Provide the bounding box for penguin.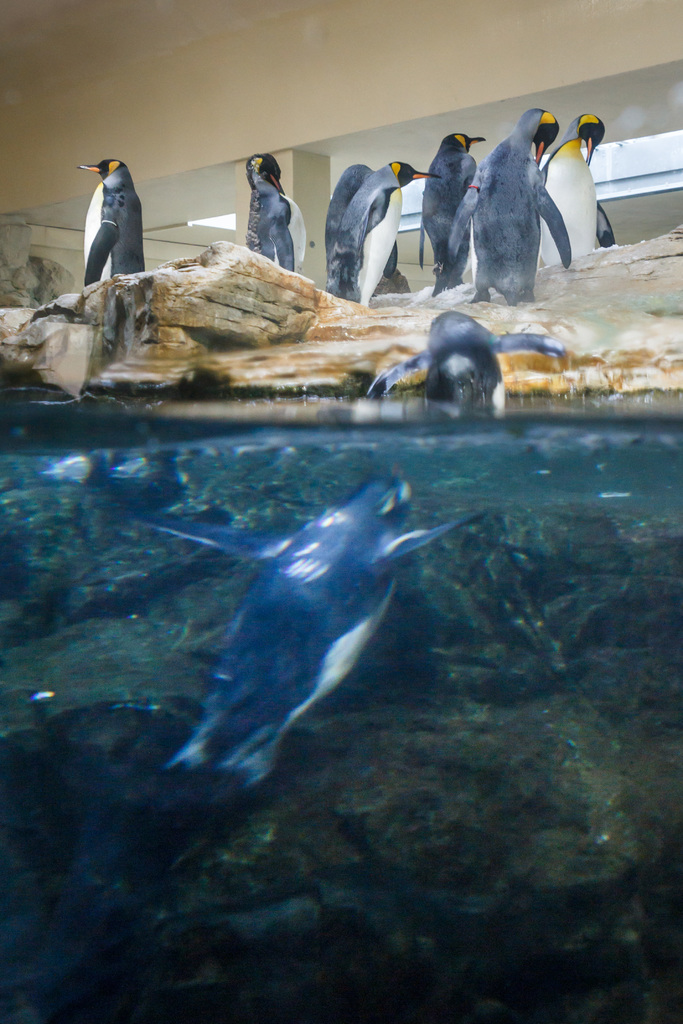
242 150 312 278.
